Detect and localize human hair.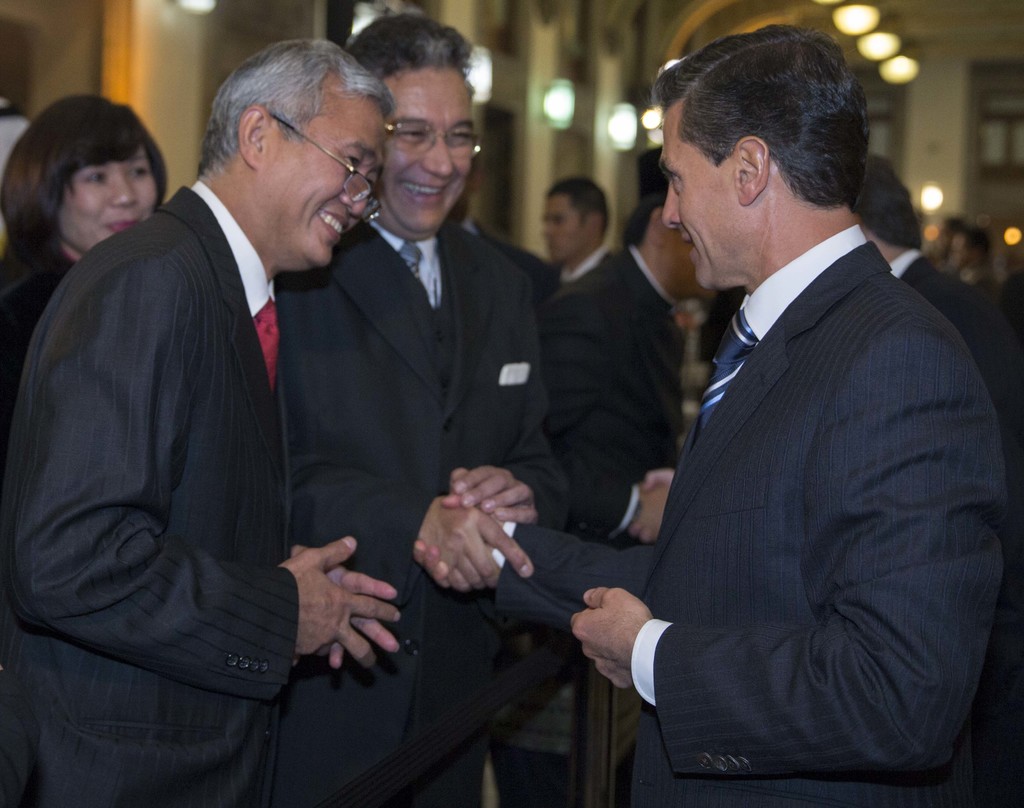
Localized at {"left": 842, "top": 153, "right": 923, "bottom": 253}.
